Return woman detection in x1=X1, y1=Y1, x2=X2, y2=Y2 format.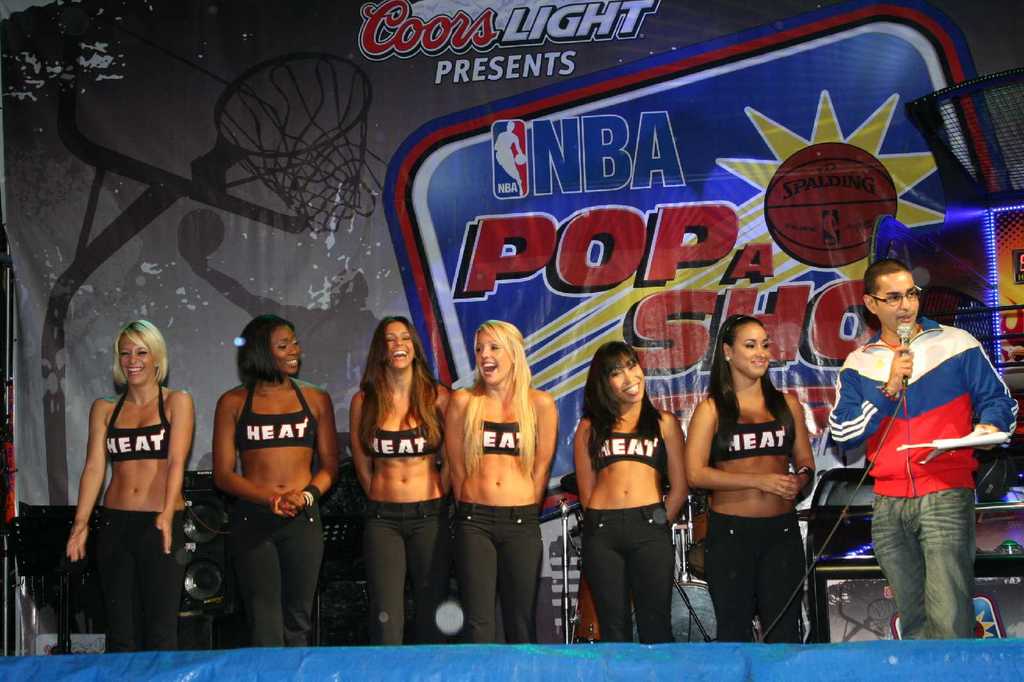
x1=52, y1=313, x2=189, y2=649.
